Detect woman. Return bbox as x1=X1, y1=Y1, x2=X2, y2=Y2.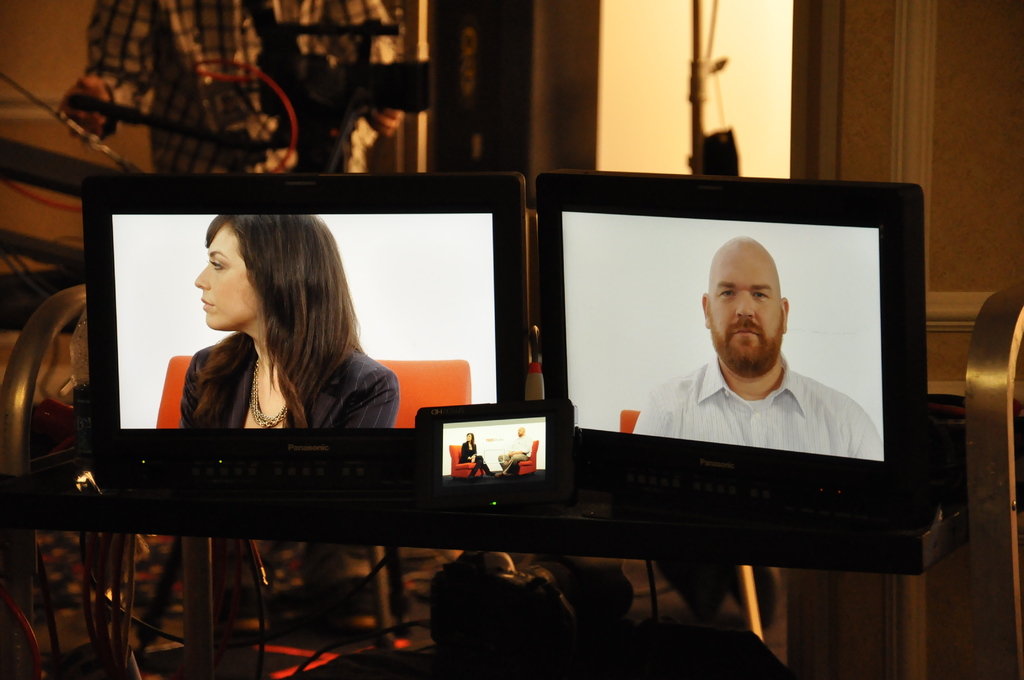
x1=132, y1=217, x2=401, y2=459.
